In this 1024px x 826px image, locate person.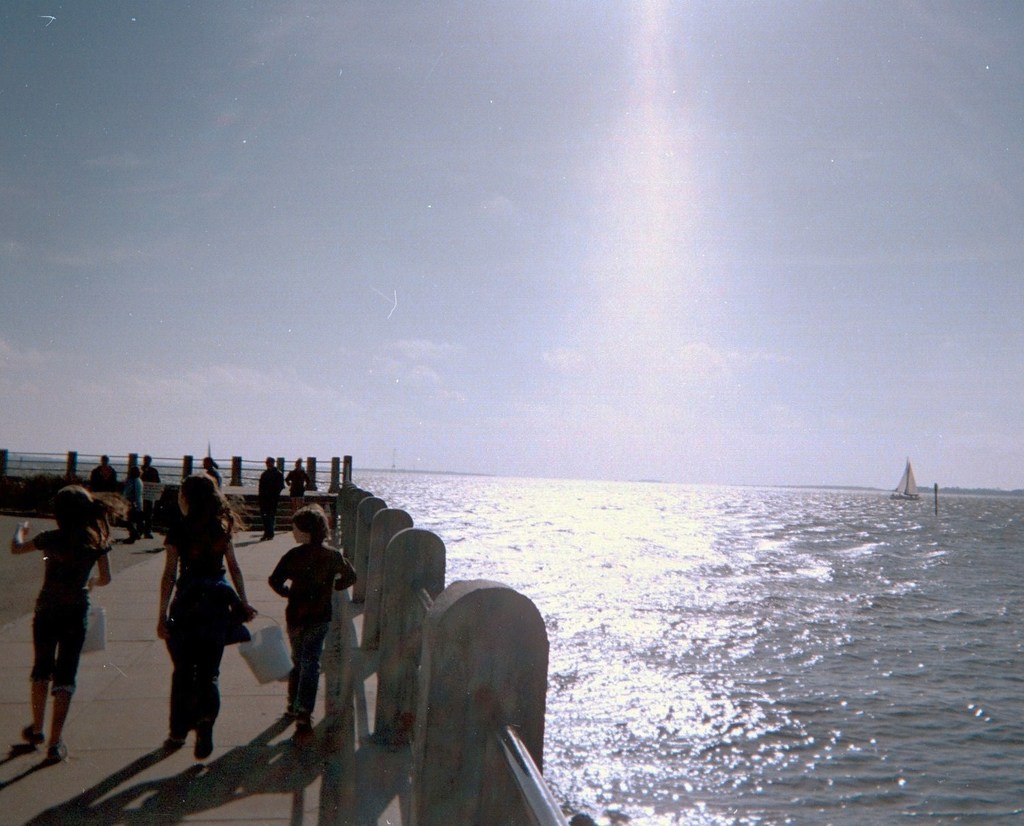
Bounding box: (258, 511, 334, 744).
